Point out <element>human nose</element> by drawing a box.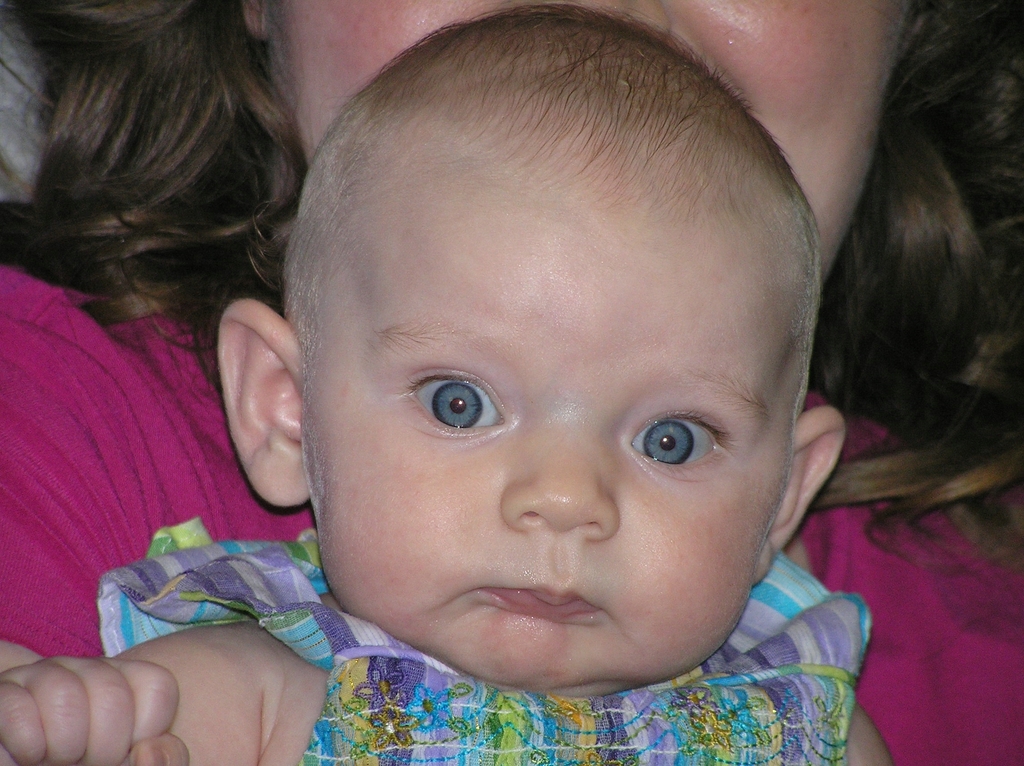
497/411/616/533.
